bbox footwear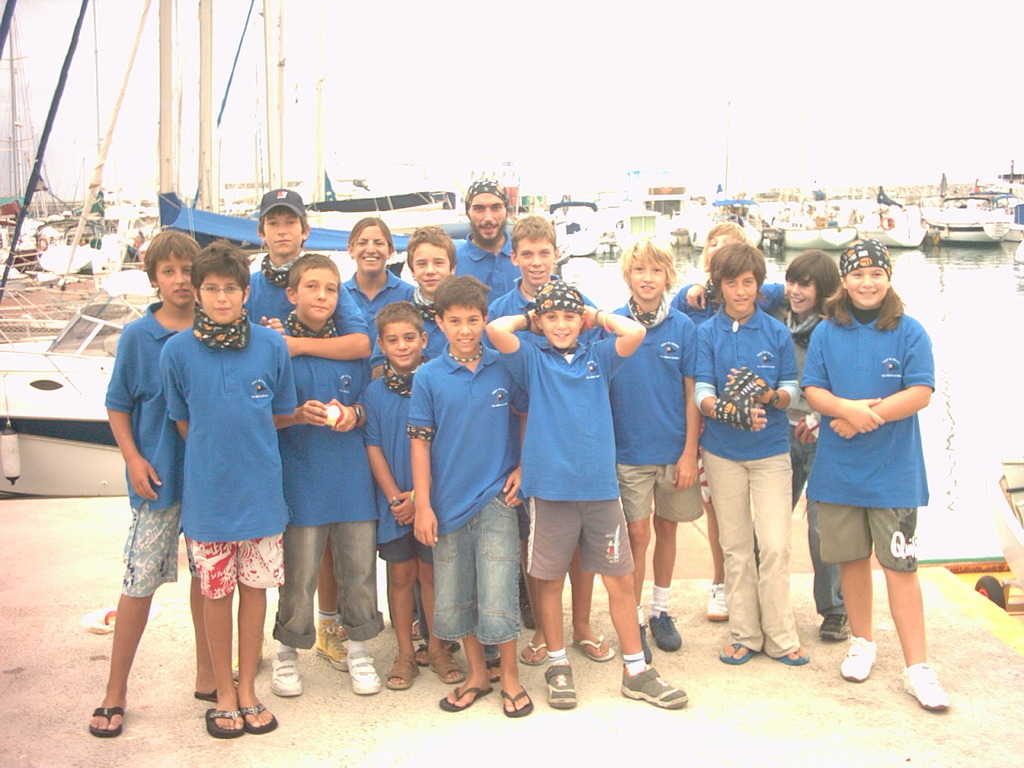
box(485, 658, 502, 684)
